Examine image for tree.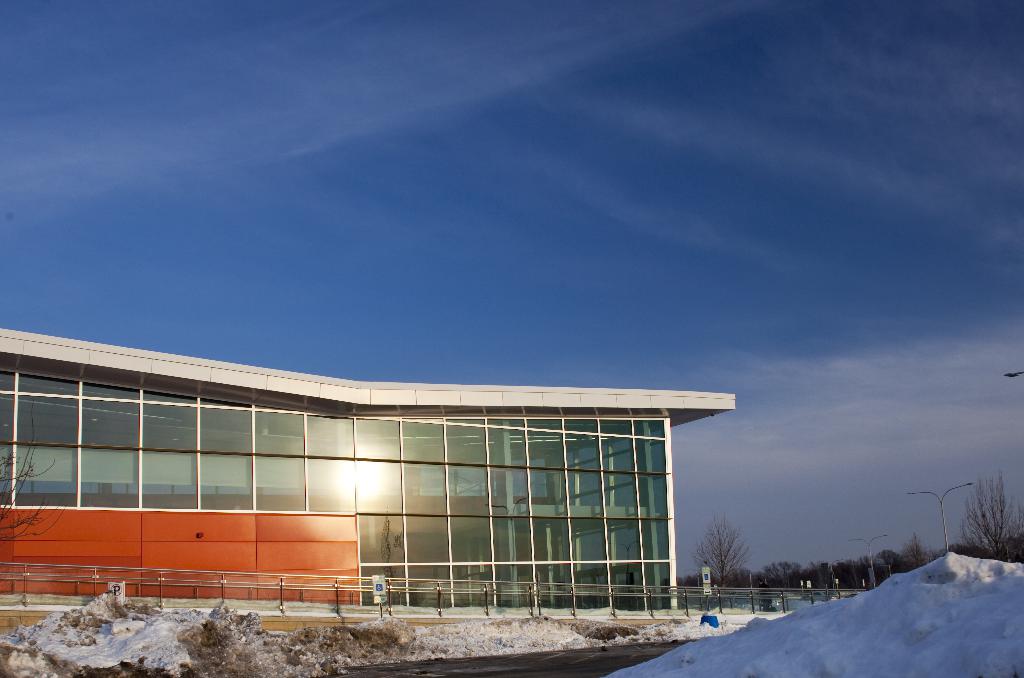
Examination result: region(813, 559, 842, 593).
